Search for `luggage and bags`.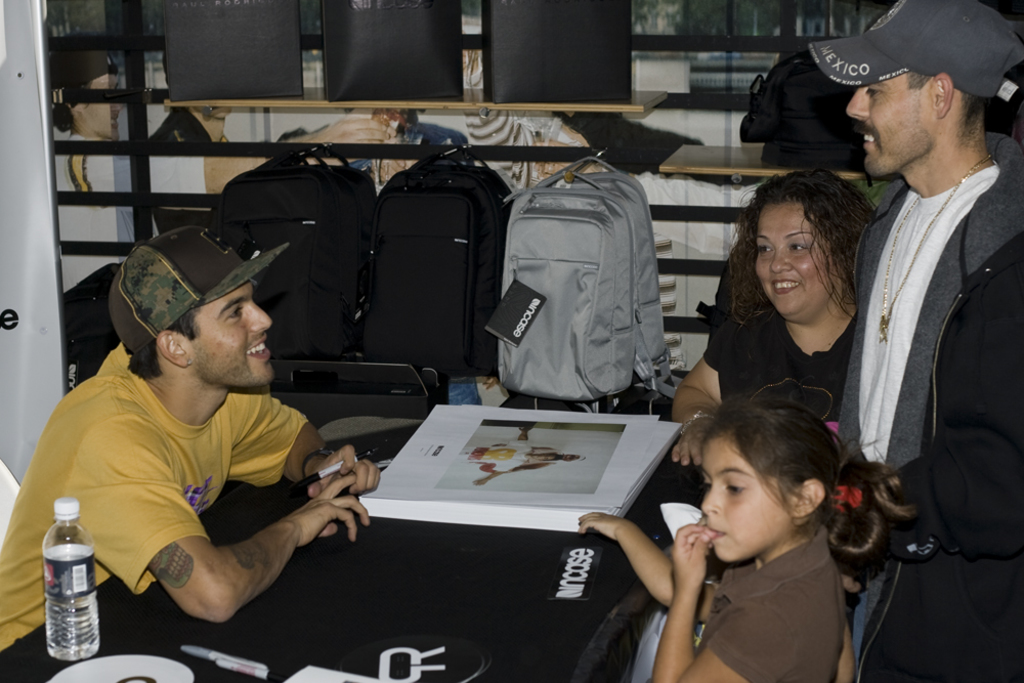
Found at region(208, 147, 377, 368).
